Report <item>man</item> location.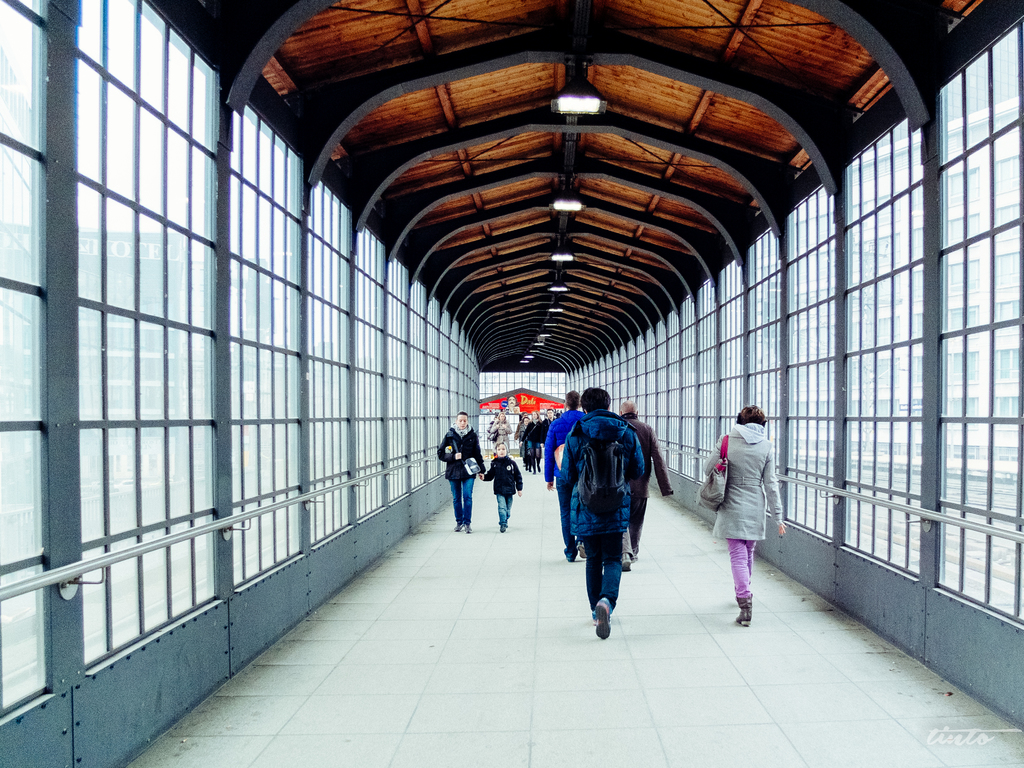
Report: bbox=(543, 389, 588, 565).
